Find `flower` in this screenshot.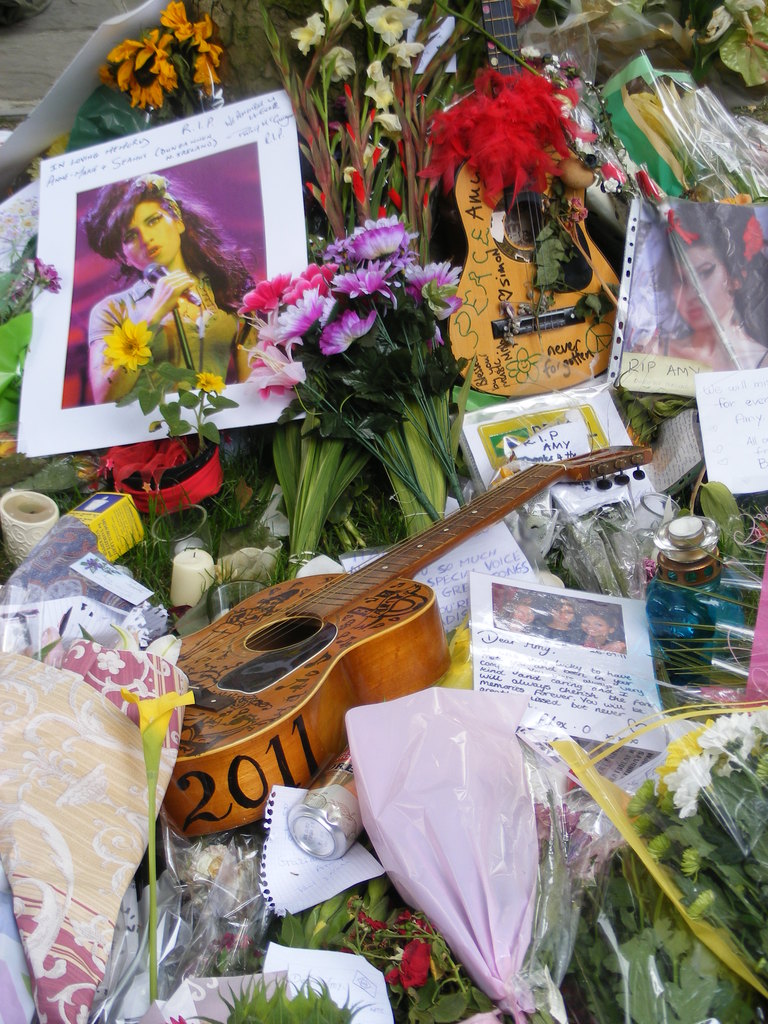
The bounding box for `flower` is bbox=[698, 712, 759, 750].
